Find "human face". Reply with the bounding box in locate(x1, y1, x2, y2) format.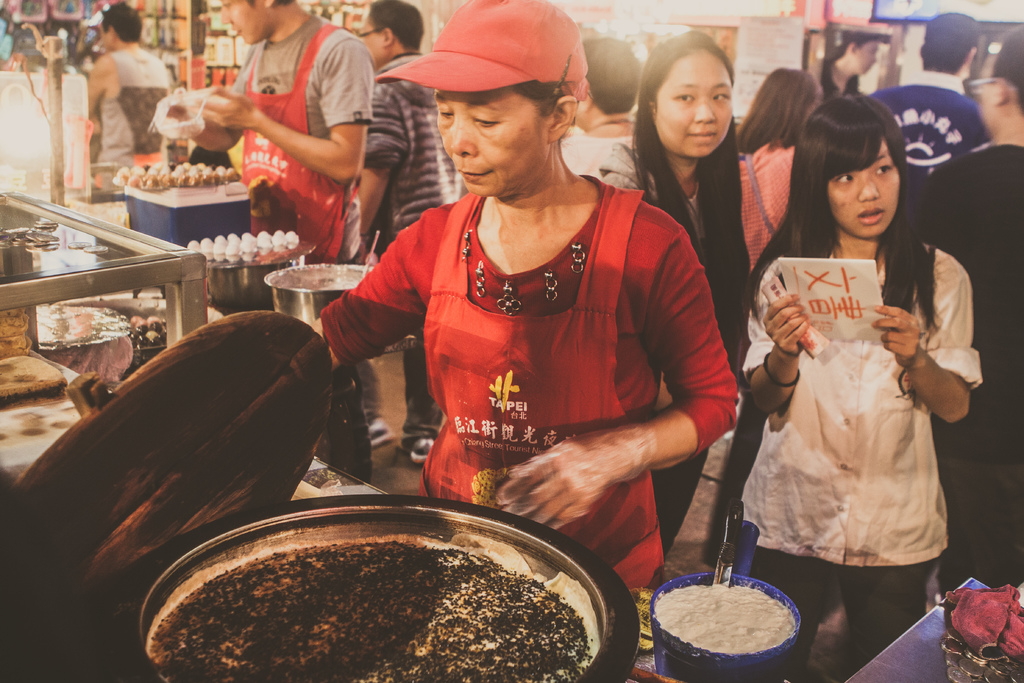
locate(826, 137, 901, 232).
